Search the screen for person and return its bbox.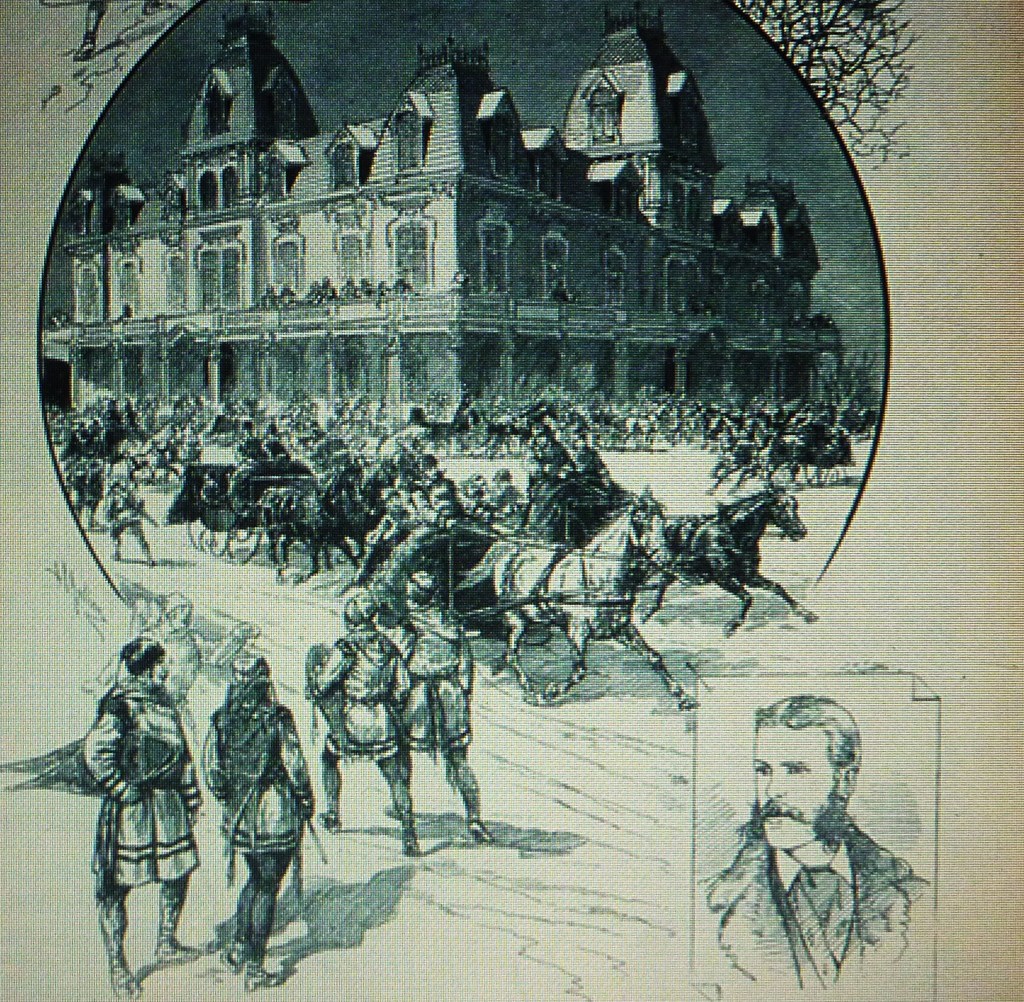
Found: <region>561, 427, 620, 499</region>.
